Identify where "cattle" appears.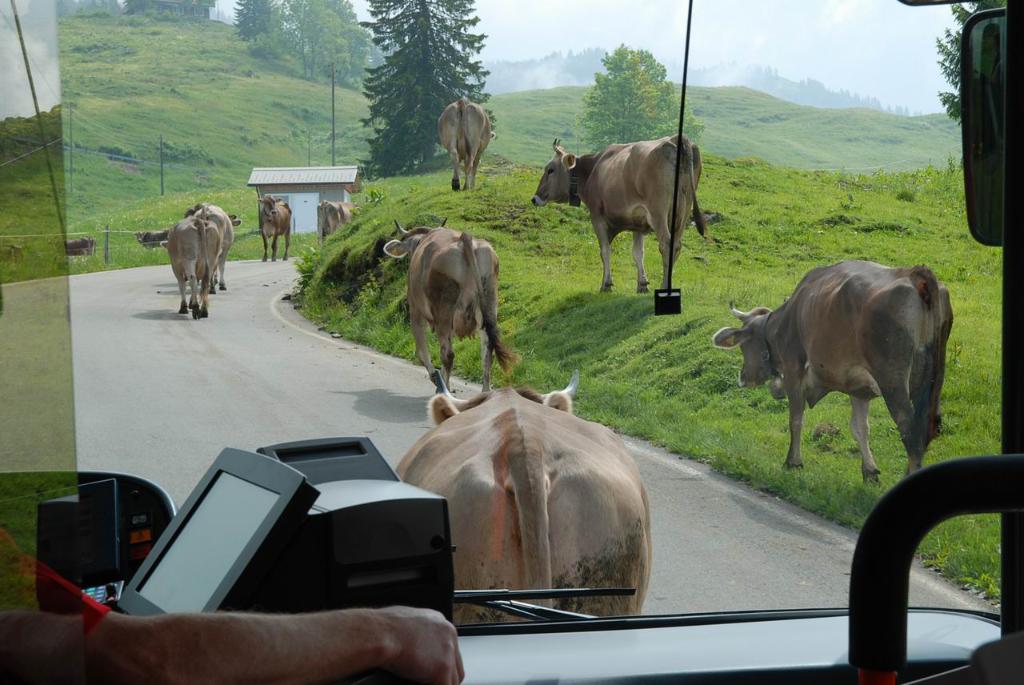
Appears at {"x1": 318, "y1": 199, "x2": 362, "y2": 248}.
